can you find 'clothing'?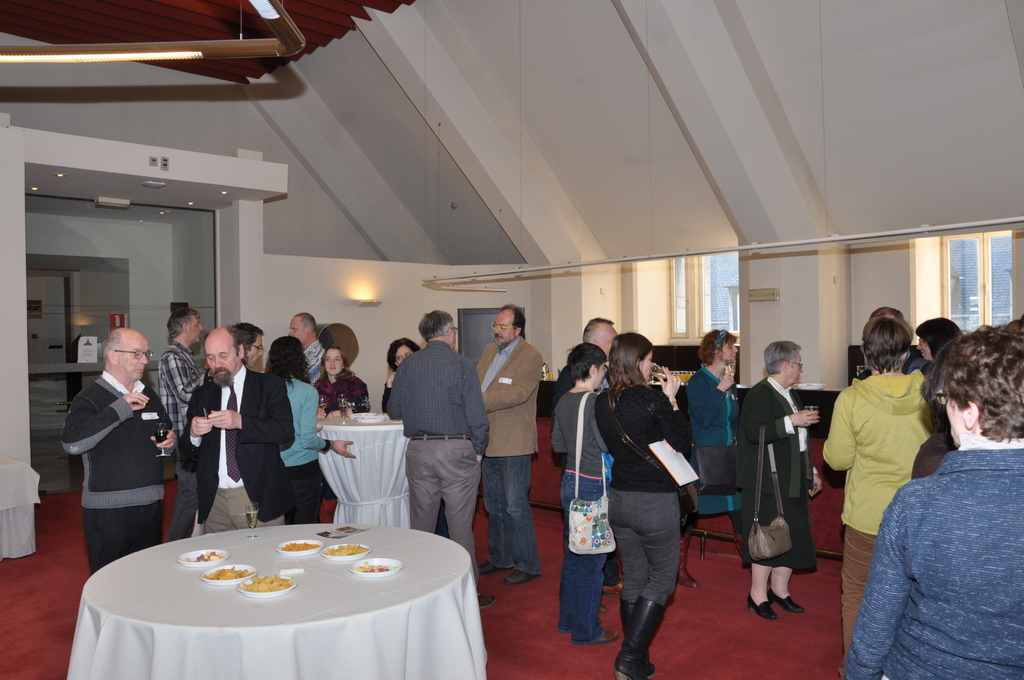
Yes, bounding box: 150, 339, 204, 552.
